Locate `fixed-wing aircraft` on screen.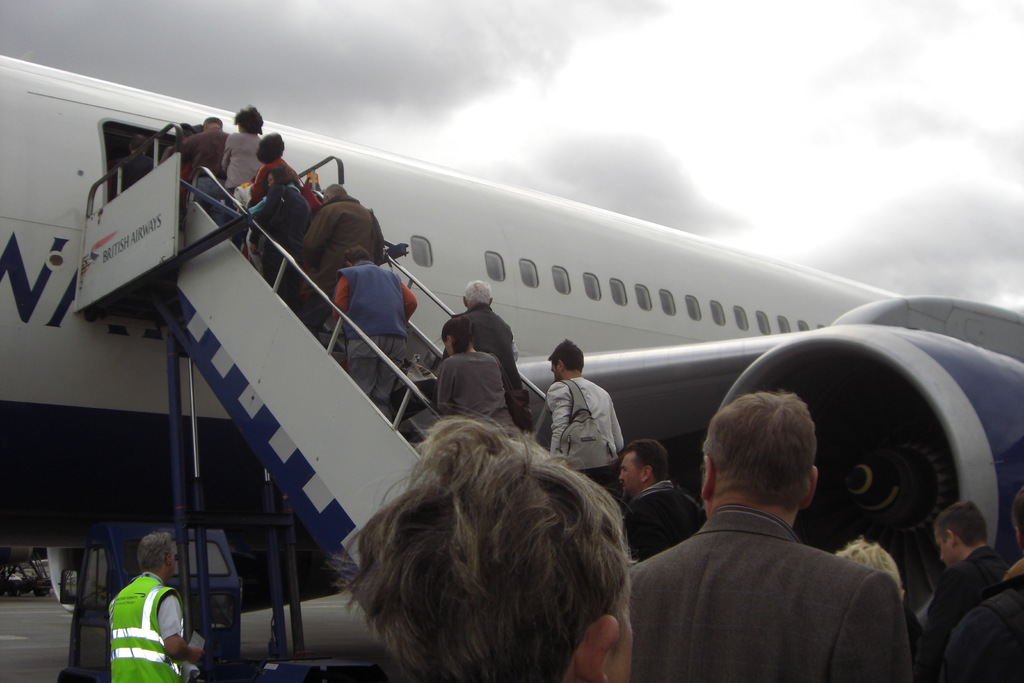
On screen at box=[0, 50, 1023, 641].
